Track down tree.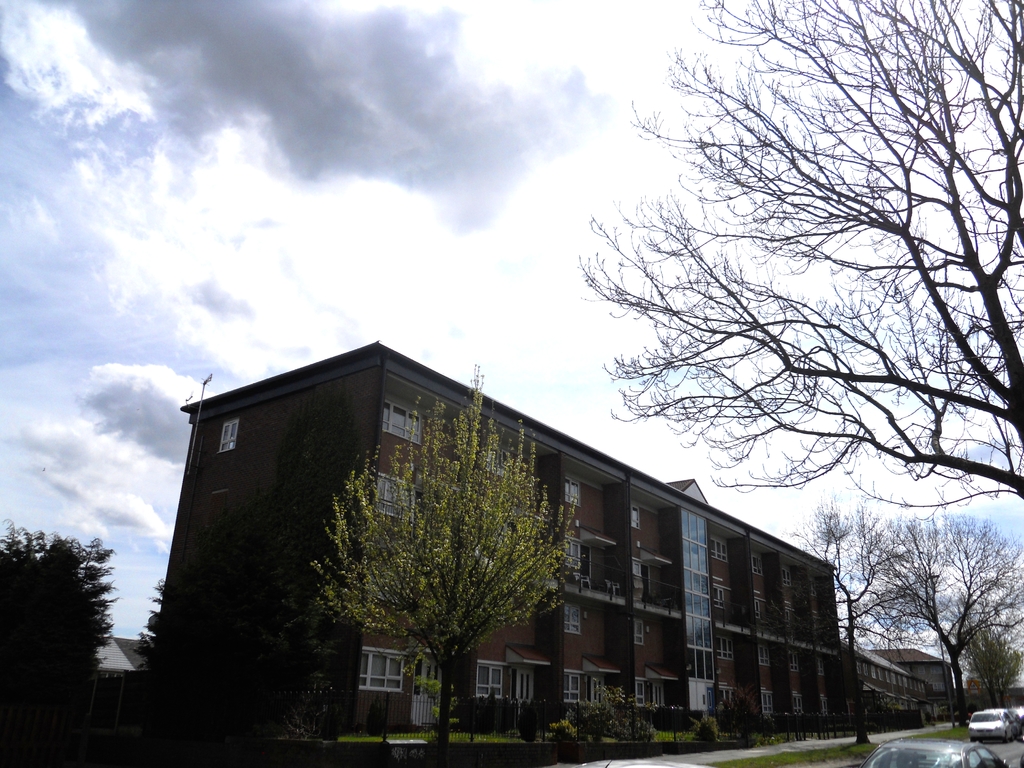
Tracked to Rect(963, 626, 1023, 705).
